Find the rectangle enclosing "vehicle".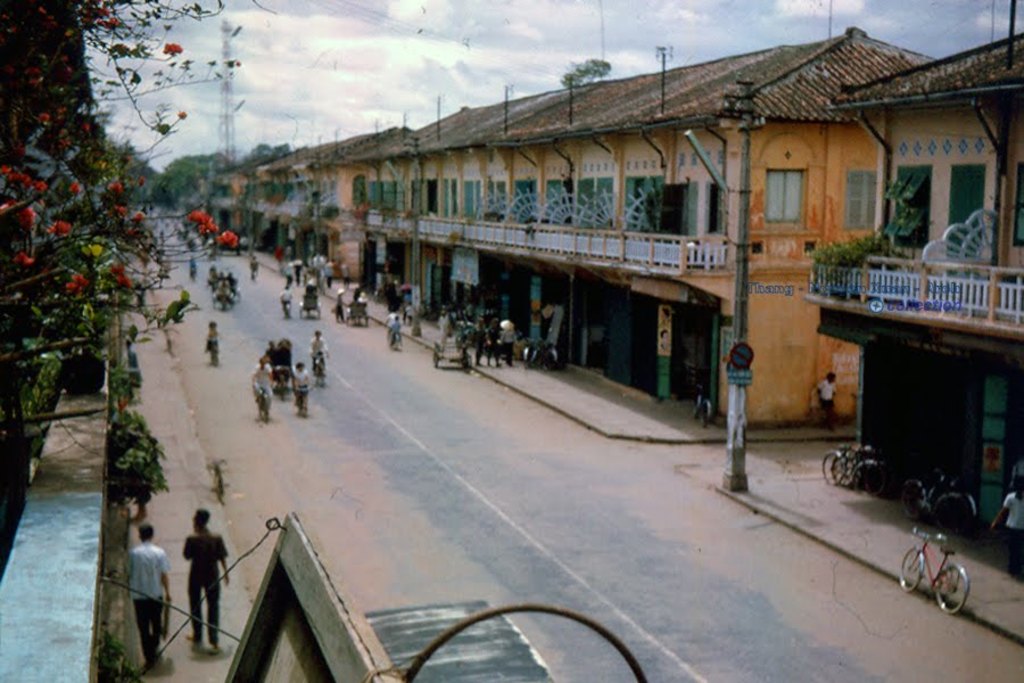
crop(897, 471, 983, 525).
